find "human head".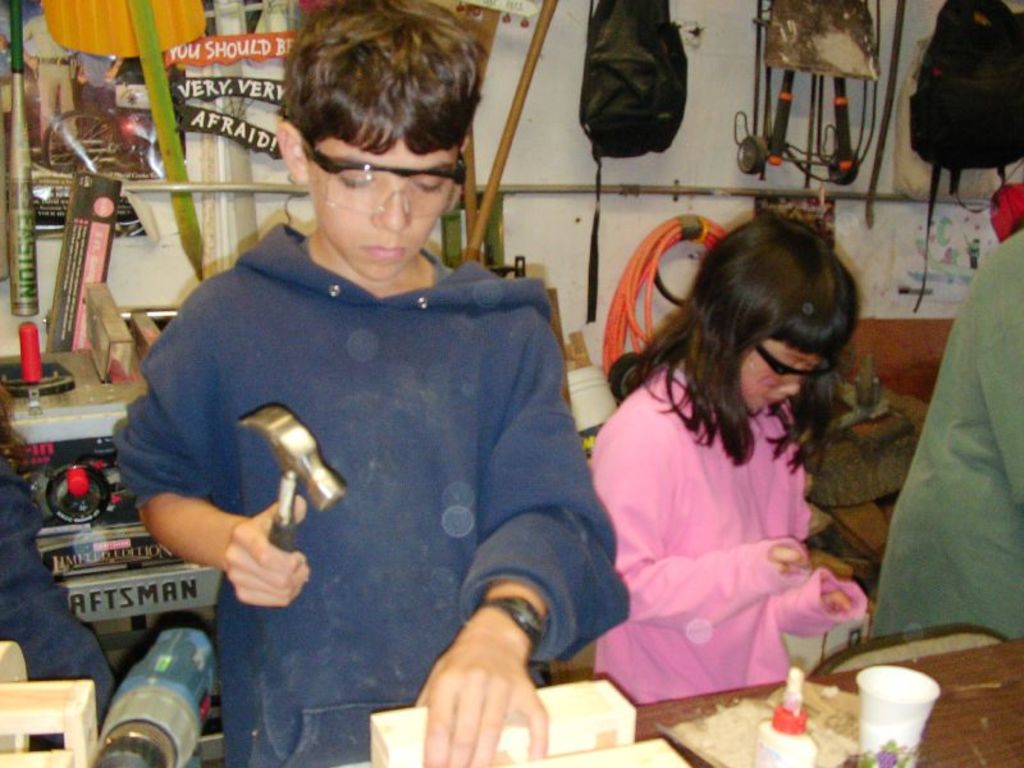
rect(256, 4, 499, 280).
